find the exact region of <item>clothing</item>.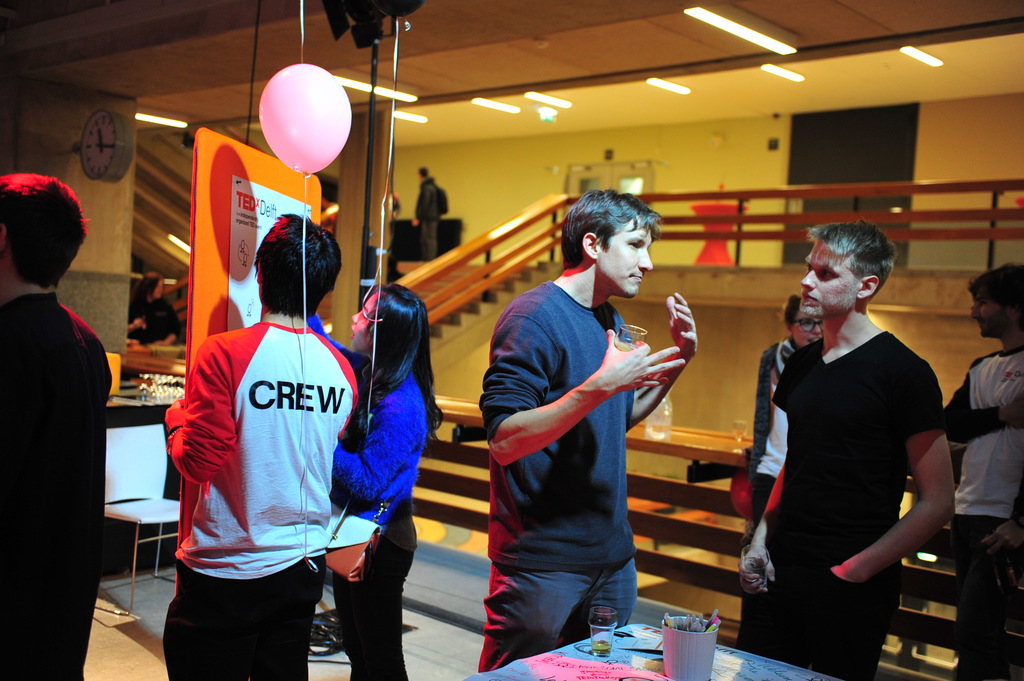
Exact region: 753, 270, 952, 657.
